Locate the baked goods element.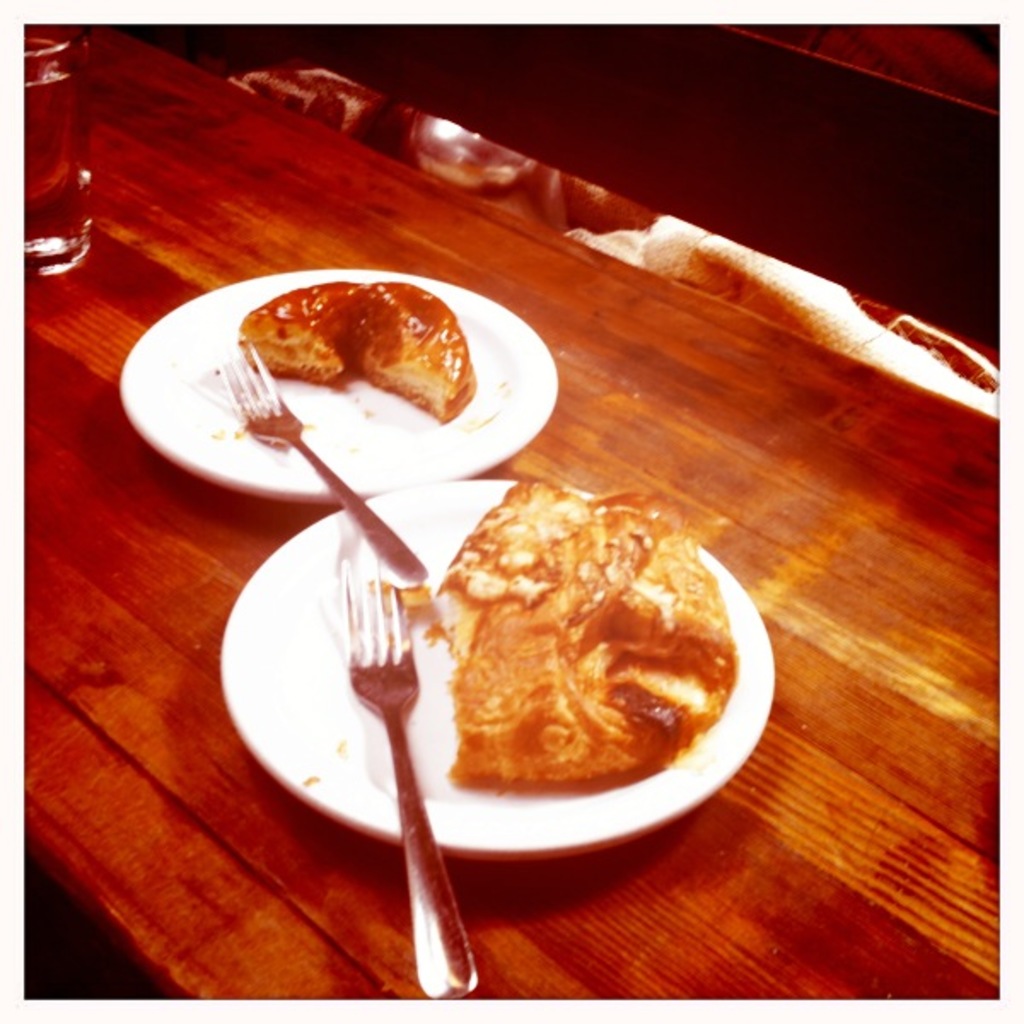
Element bbox: <box>234,275,473,423</box>.
